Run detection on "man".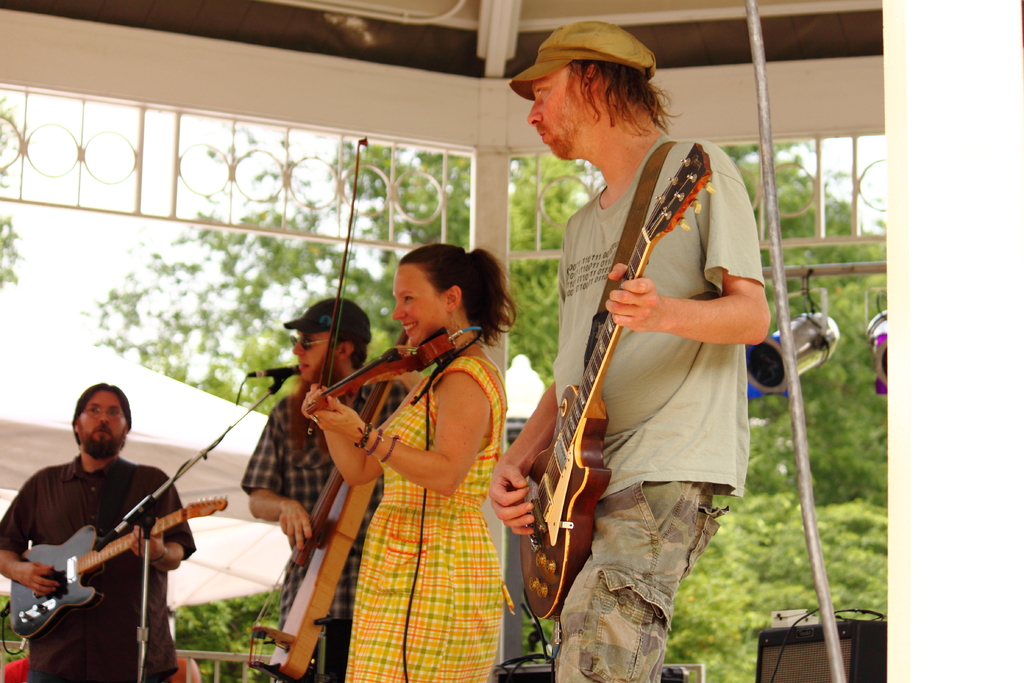
Result: bbox=[0, 384, 196, 682].
